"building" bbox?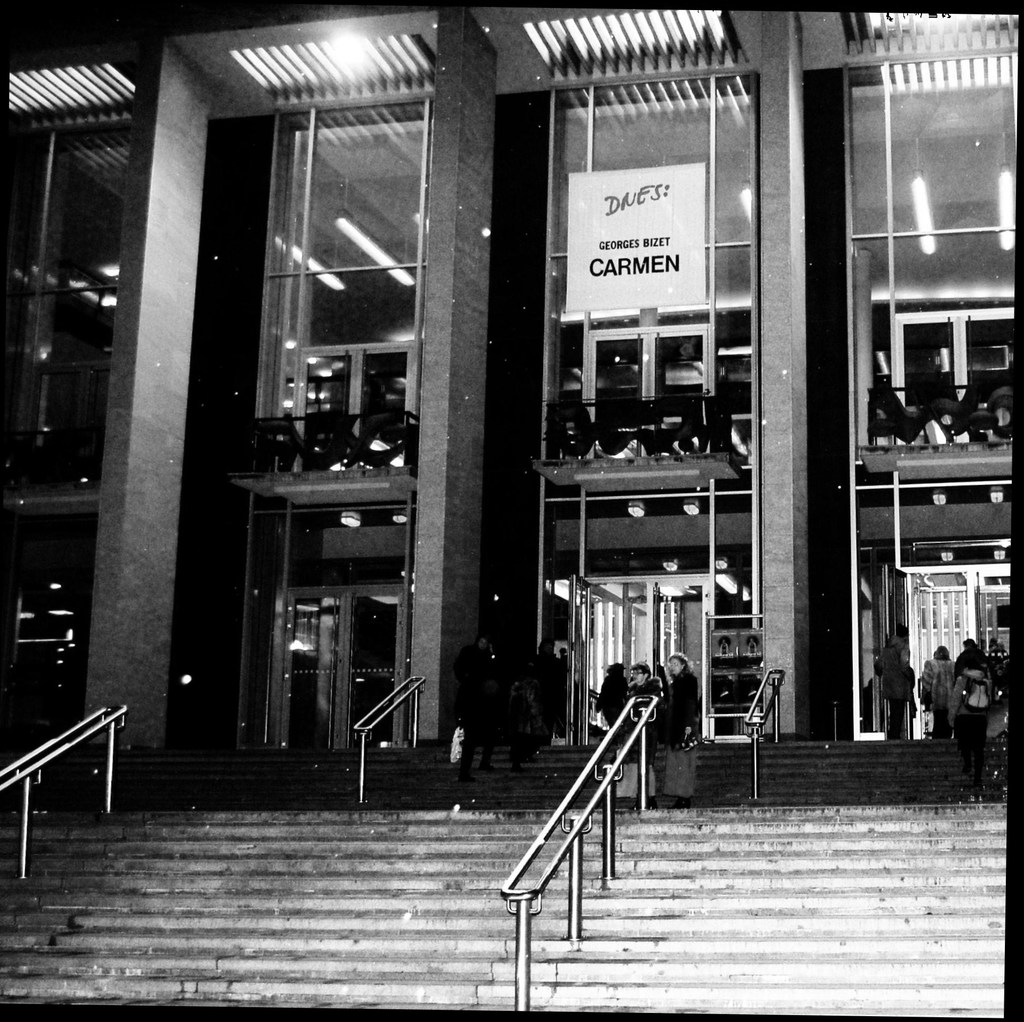
<bbox>0, 0, 1023, 757</bbox>
